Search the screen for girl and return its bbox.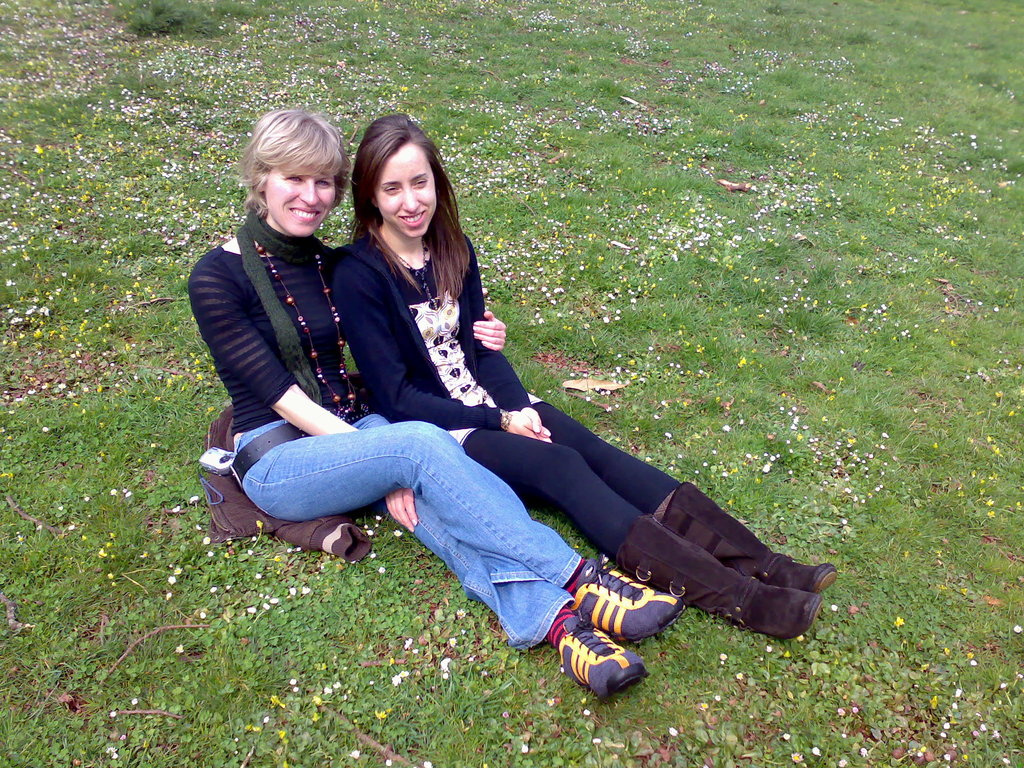
Found: 188:106:686:698.
